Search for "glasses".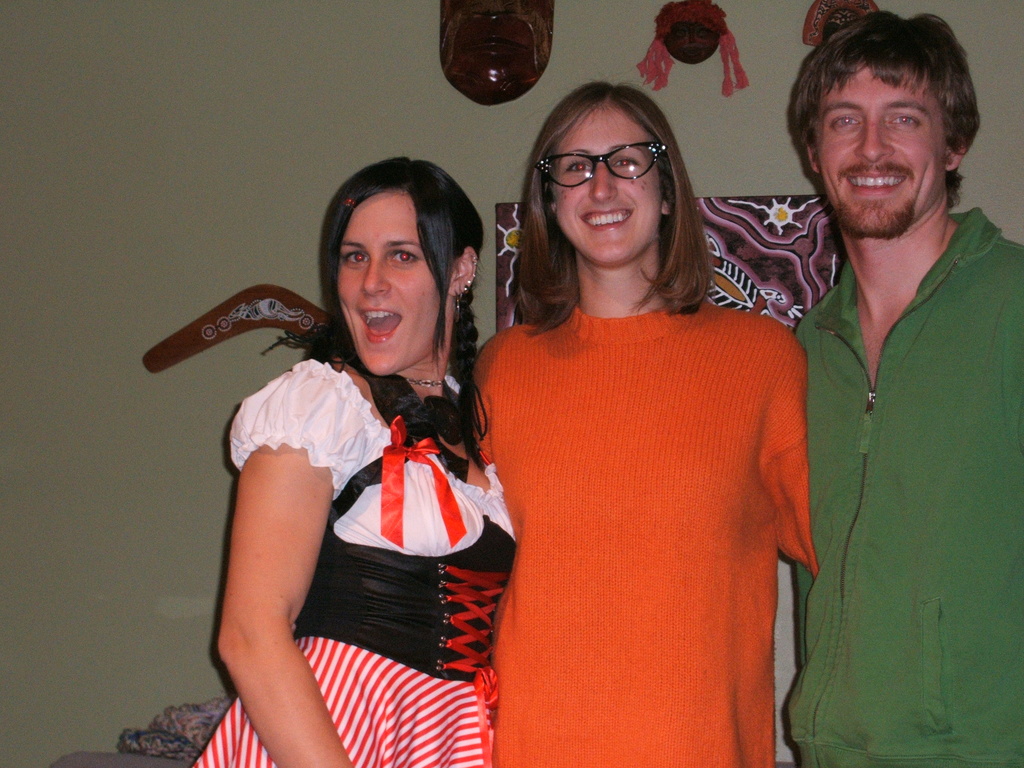
Found at Rect(538, 132, 685, 188).
